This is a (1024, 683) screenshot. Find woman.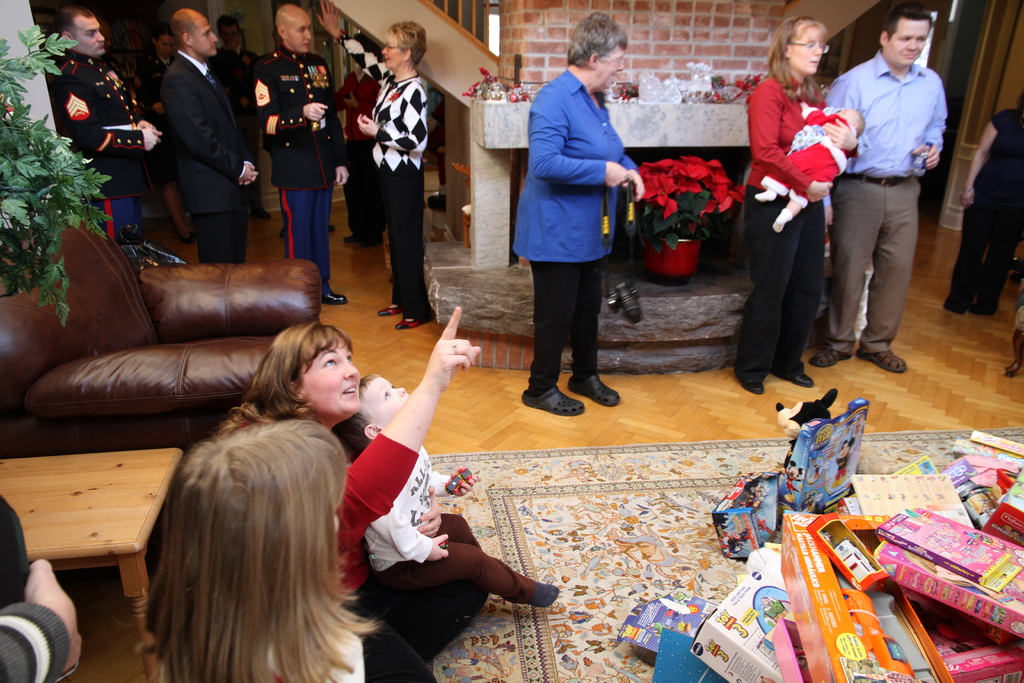
Bounding box: box(328, 65, 384, 245).
